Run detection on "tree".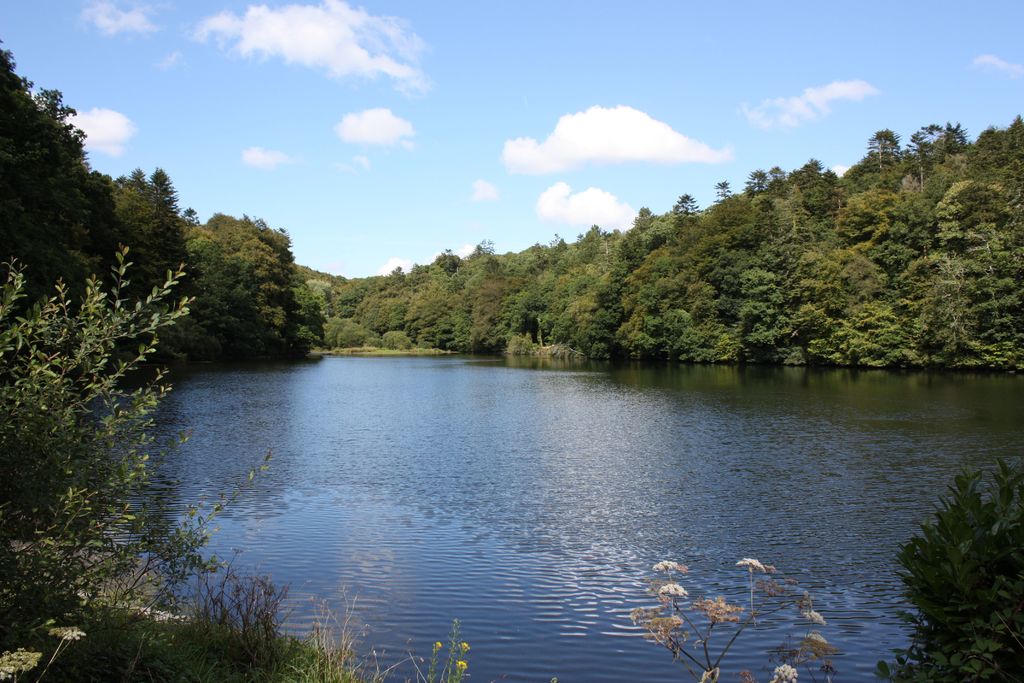
Result: l=5, t=40, r=117, b=305.
